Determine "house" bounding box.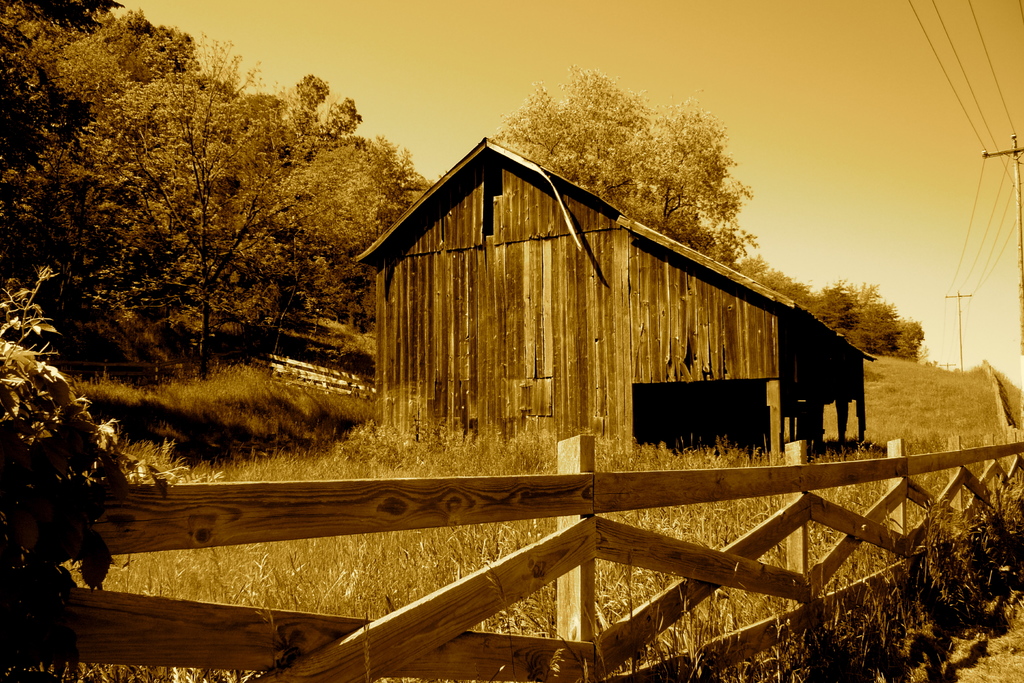
Determined: x1=356, y1=133, x2=874, y2=465.
